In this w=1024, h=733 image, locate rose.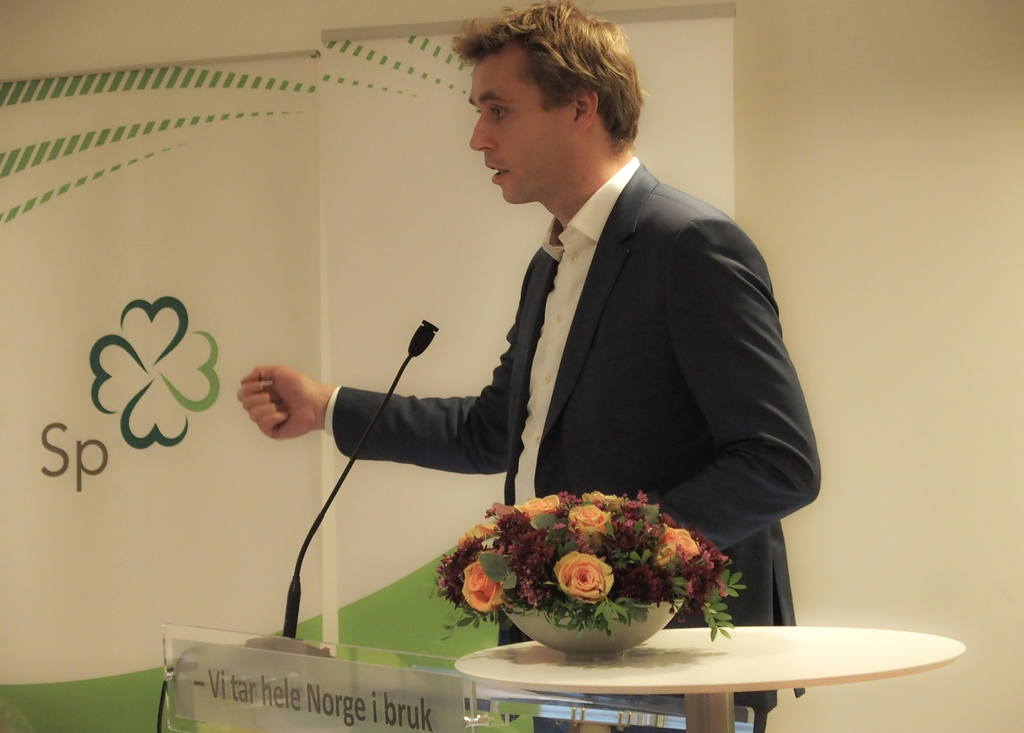
Bounding box: [511, 496, 559, 520].
